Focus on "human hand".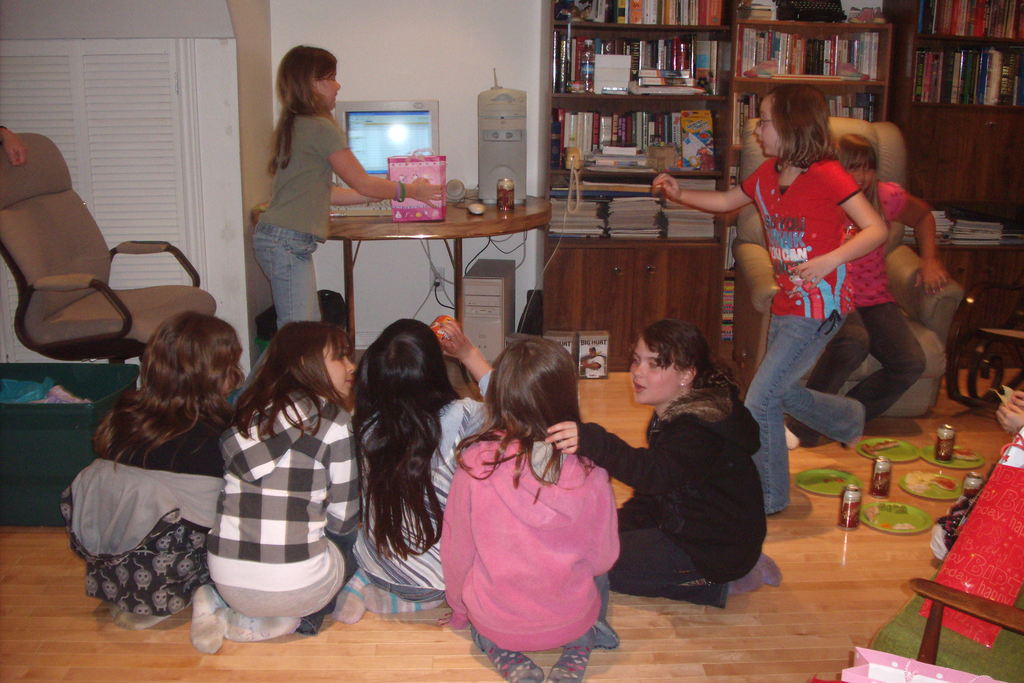
Focused at box(444, 317, 476, 363).
